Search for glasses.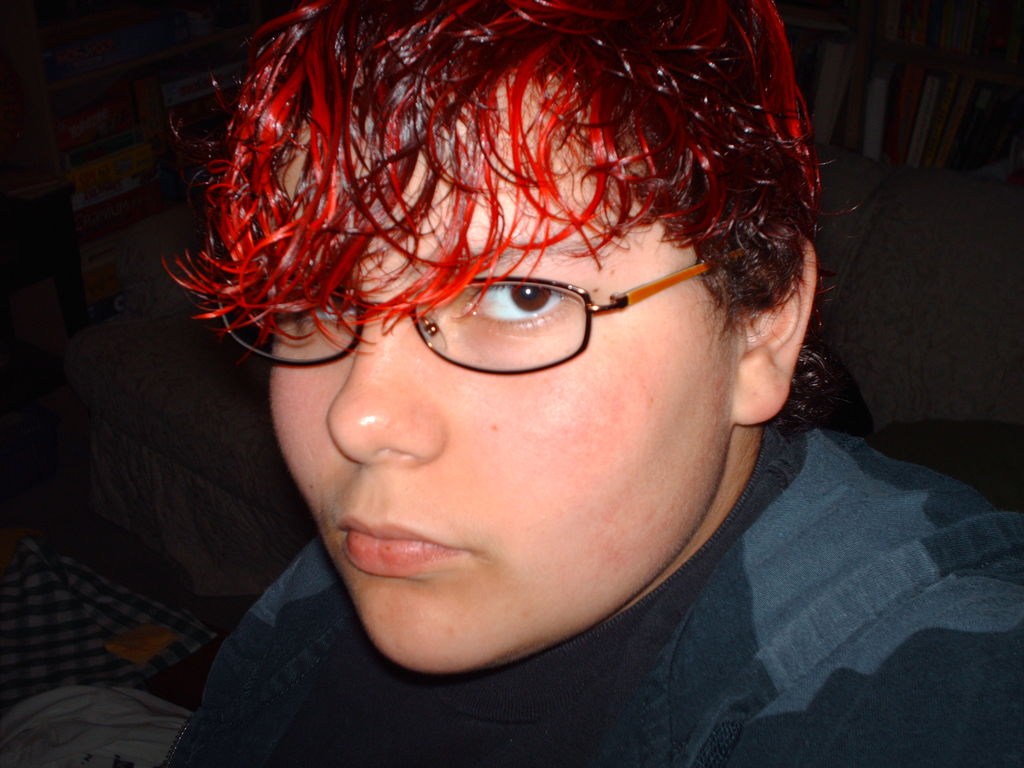
Found at <box>274,225,749,398</box>.
